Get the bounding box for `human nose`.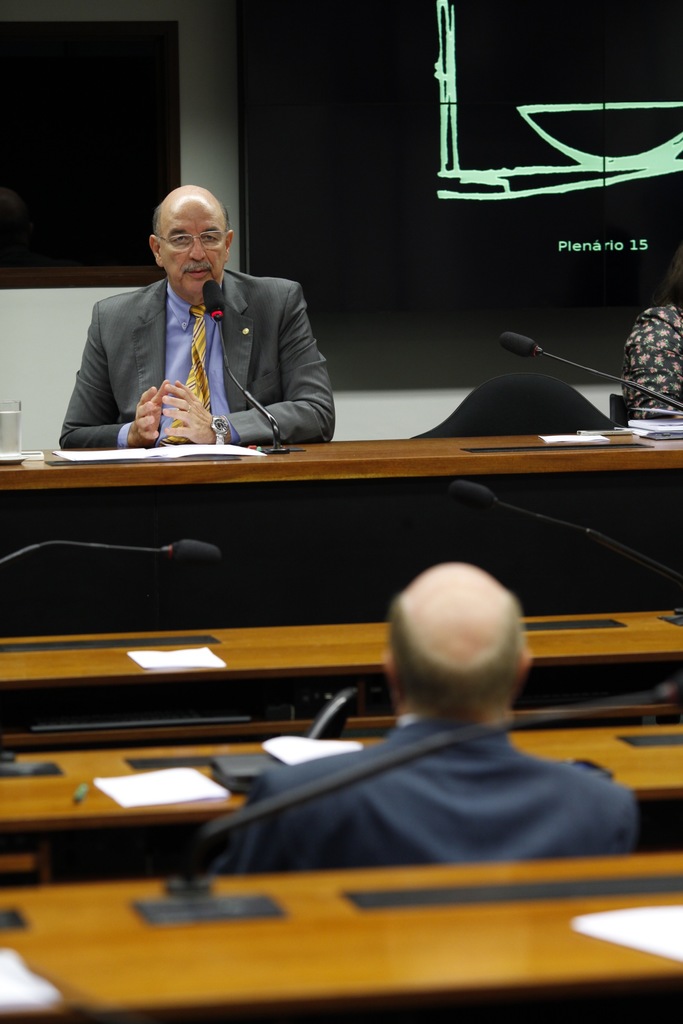
pyautogui.locateOnScreen(191, 239, 206, 263).
